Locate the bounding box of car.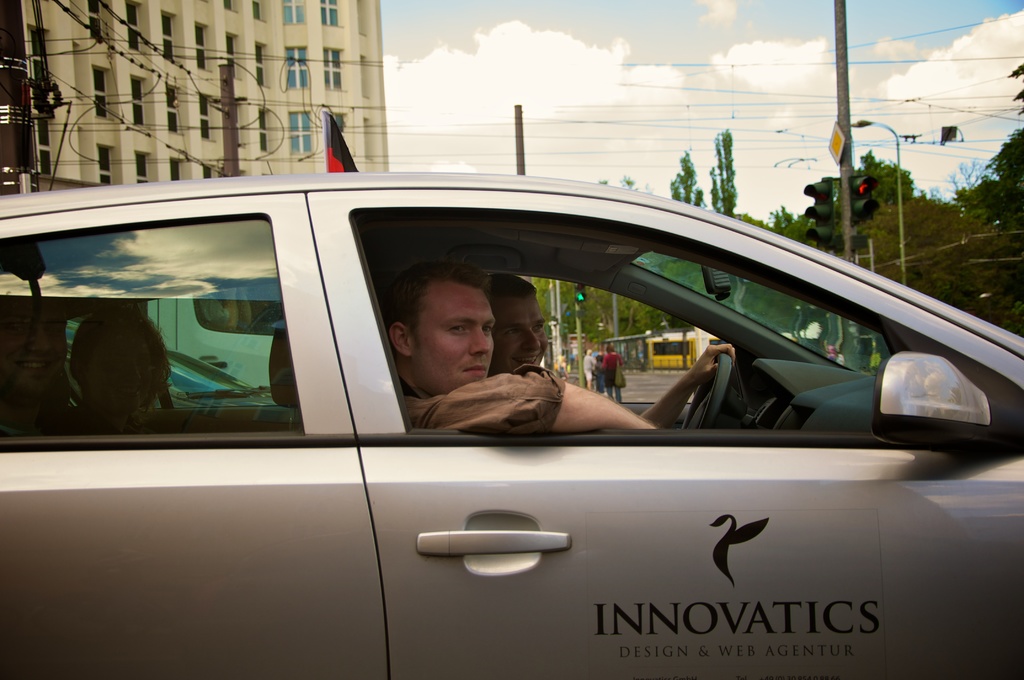
Bounding box: rect(64, 316, 301, 432).
